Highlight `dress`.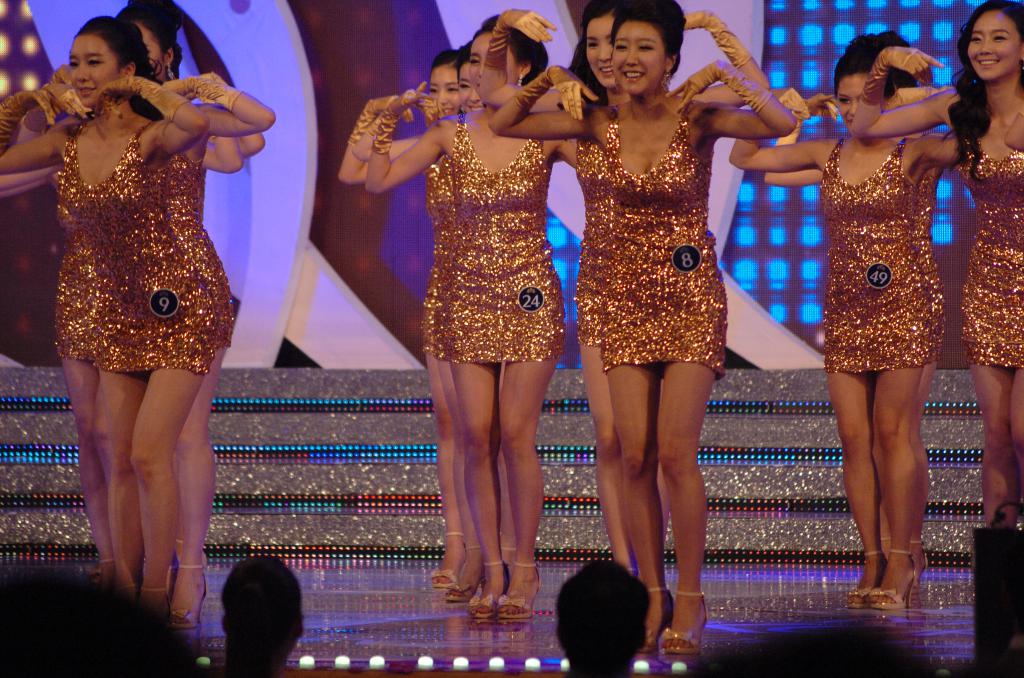
Highlighted region: <box>576,124,619,341</box>.
